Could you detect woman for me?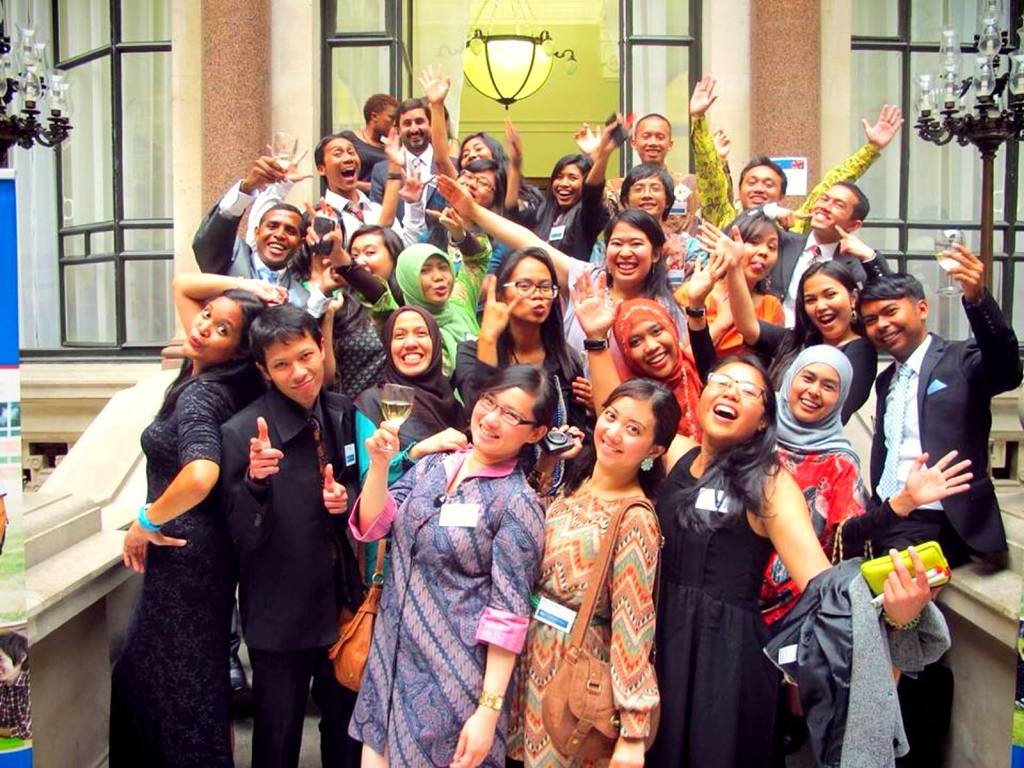
Detection result: {"left": 107, "top": 264, "right": 283, "bottom": 767}.
